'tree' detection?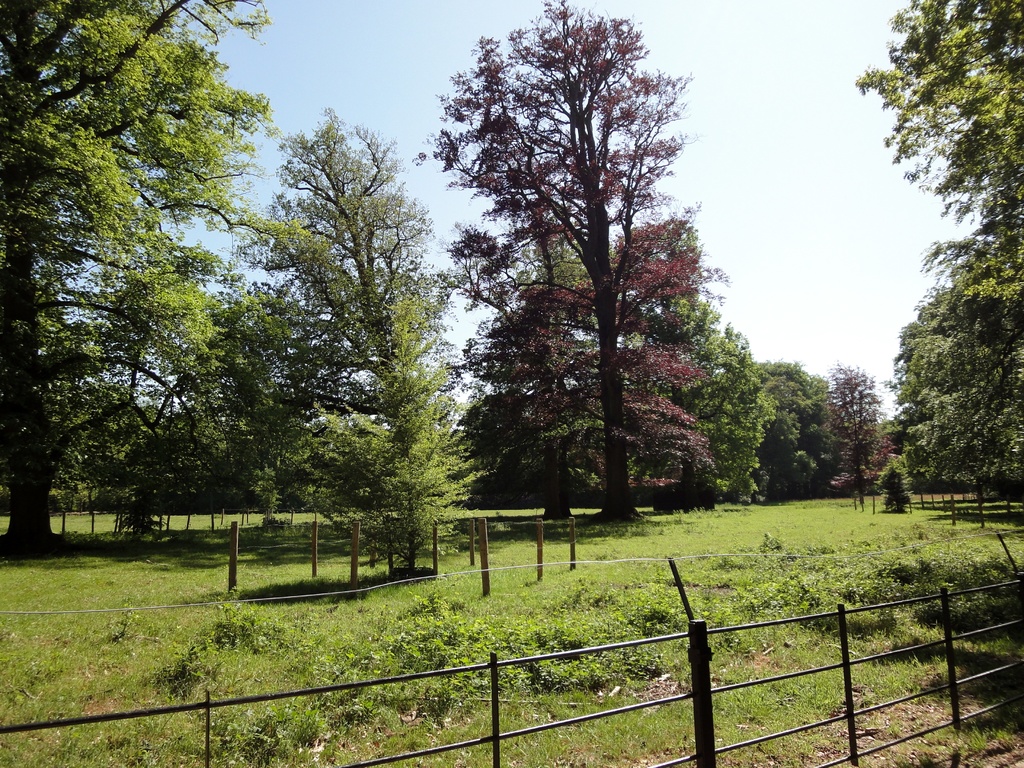
pyautogui.locateOnScreen(261, 265, 499, 568)
